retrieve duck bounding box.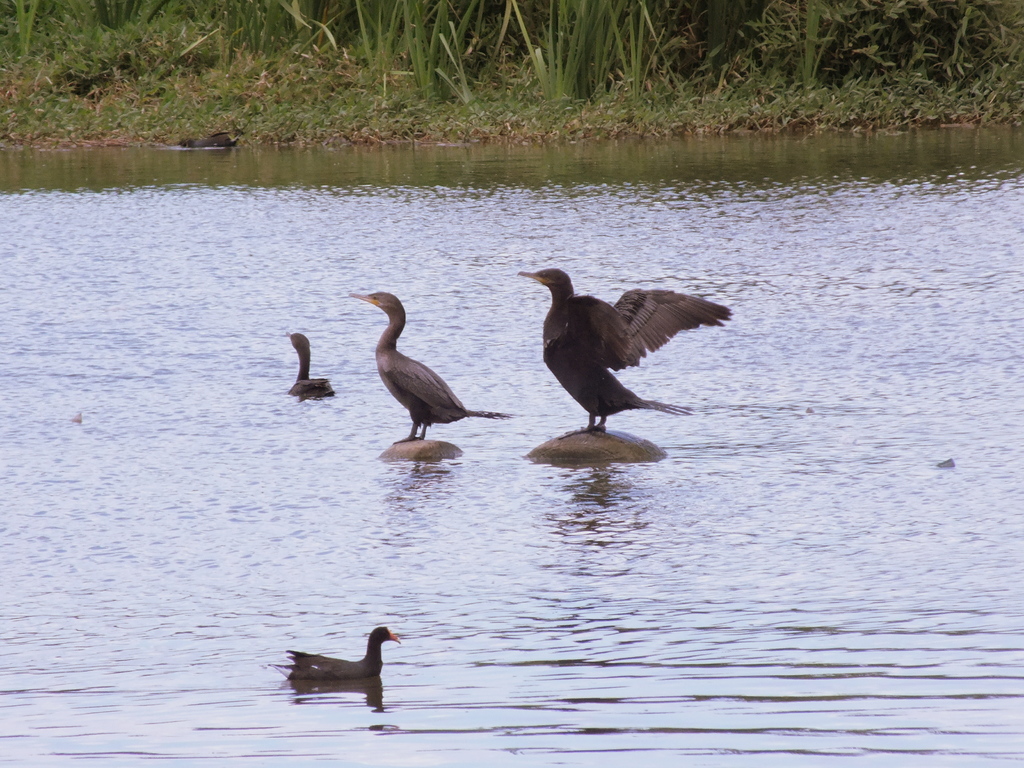
Bounding box: {"x1": 284, "y1": 333, "x2": 329, "y2": 404}.
